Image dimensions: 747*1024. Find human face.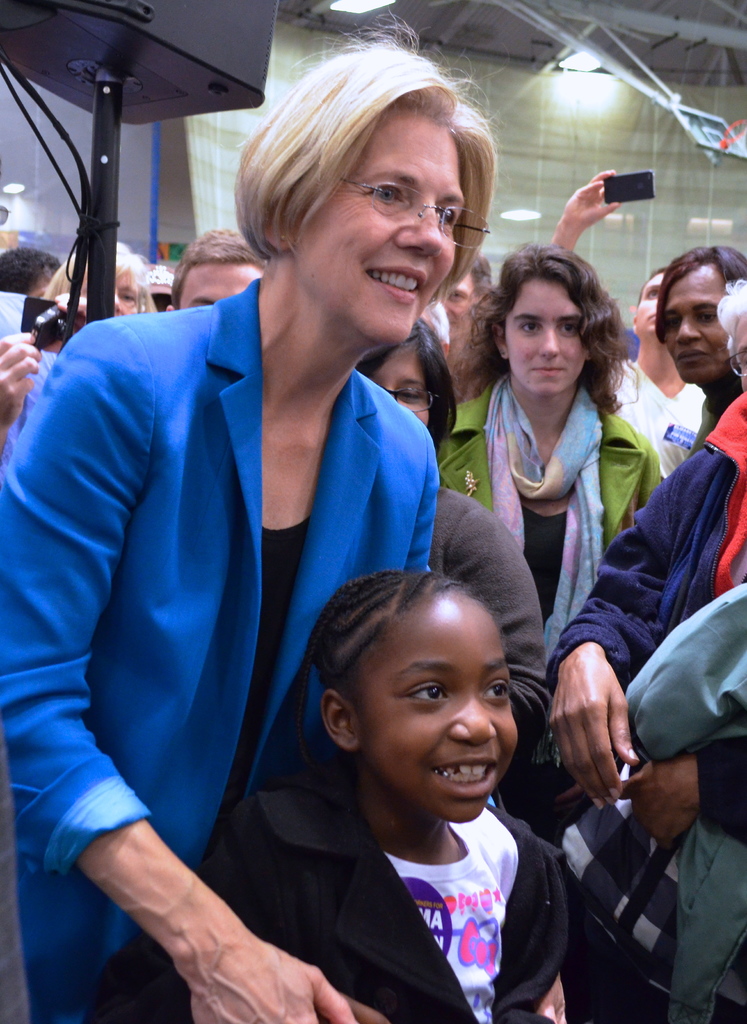
[426,269,479,333].
